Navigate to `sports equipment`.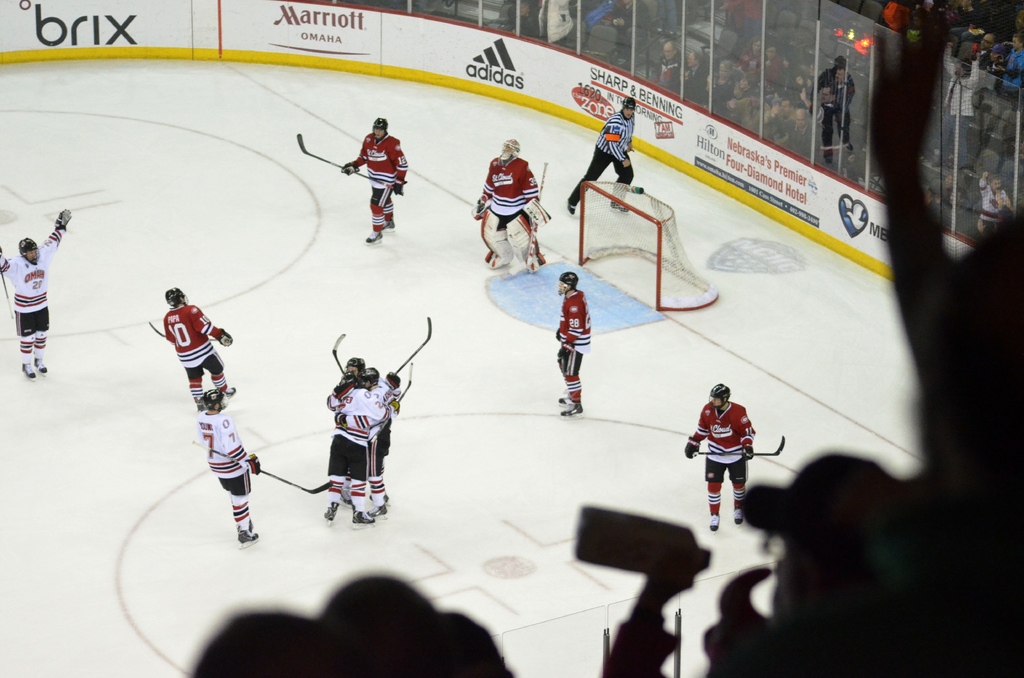
Navigation target: {"x1": 507, "y1": 213, "x2": 547, "y2": 272}.
